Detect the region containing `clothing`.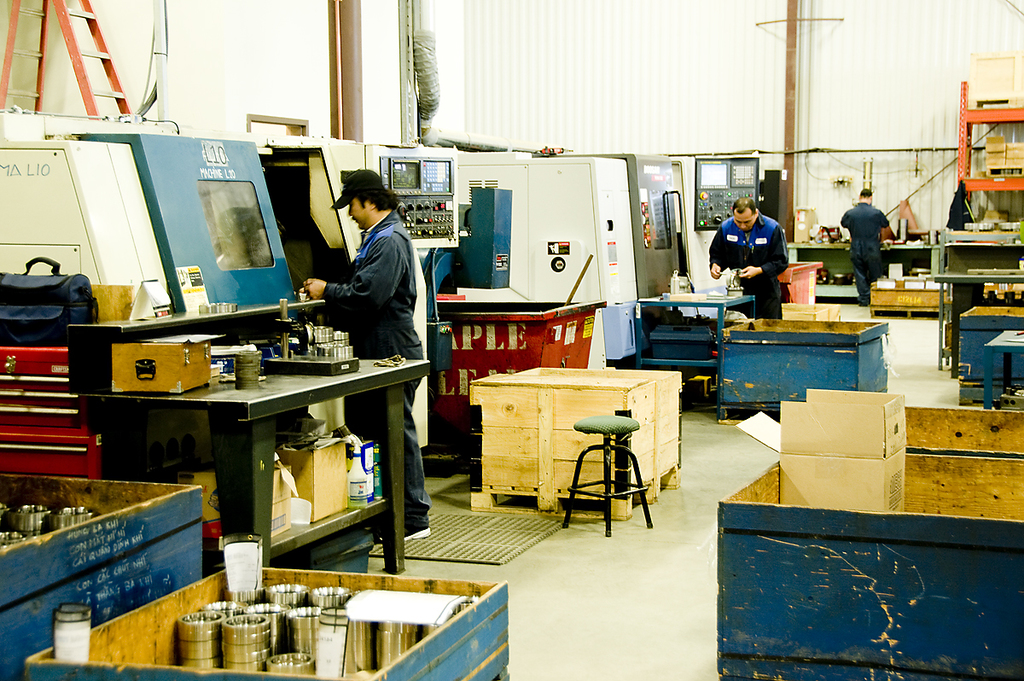
<bbox>323, 207, 439, 519</bbox>.
